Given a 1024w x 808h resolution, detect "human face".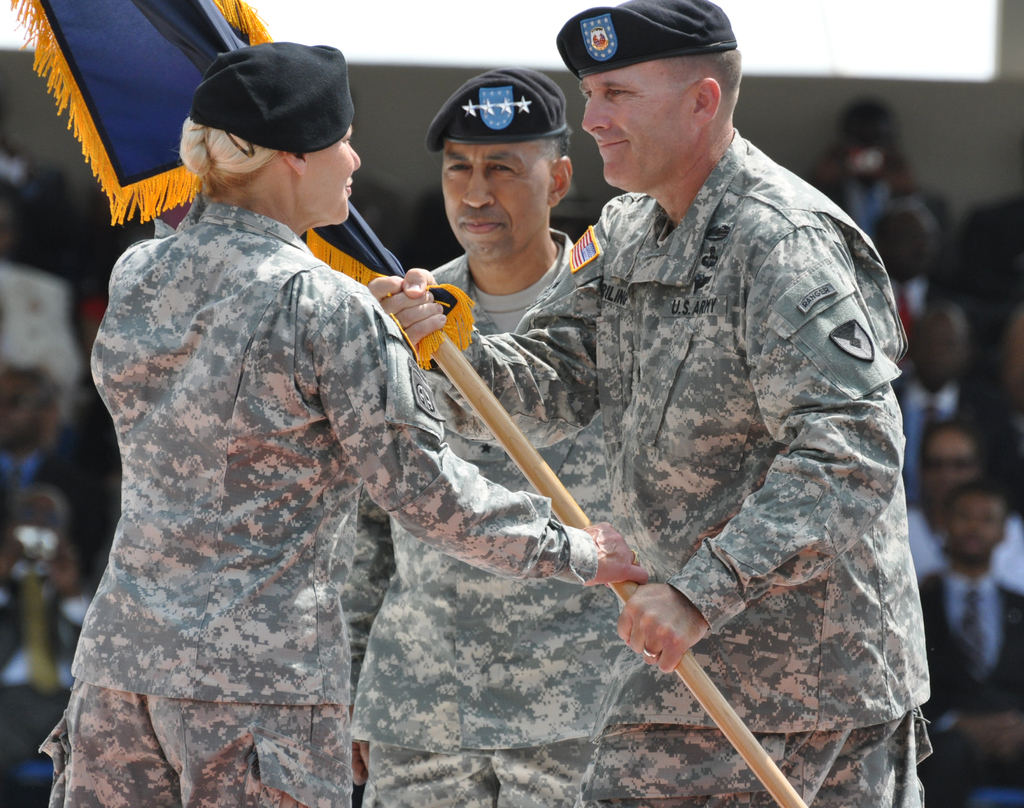
(x1=291, y1=124, x2=362, y2=222).
